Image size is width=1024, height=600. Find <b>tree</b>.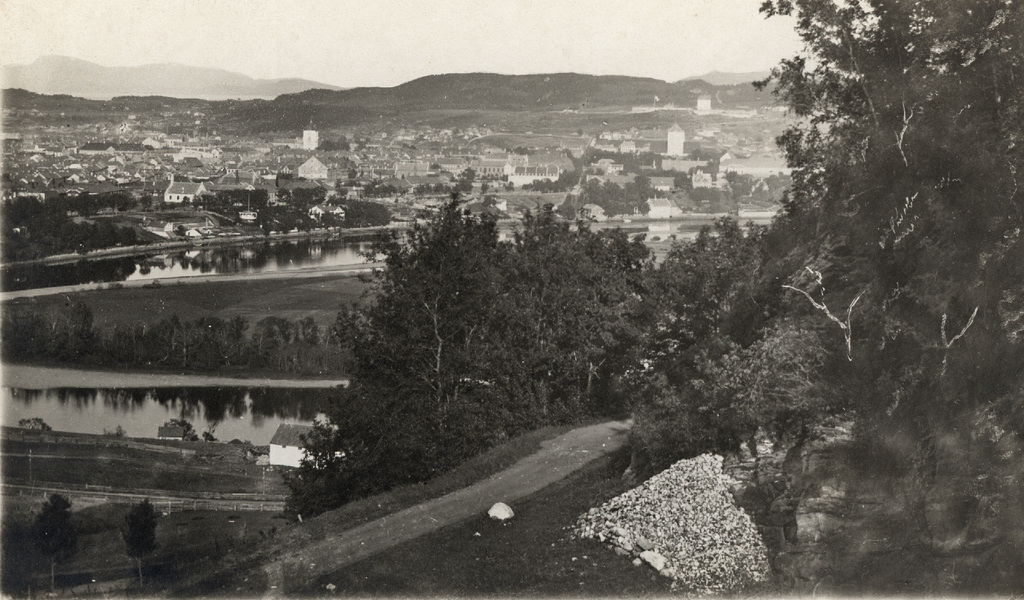
crop(141, 192, 155, 207).
